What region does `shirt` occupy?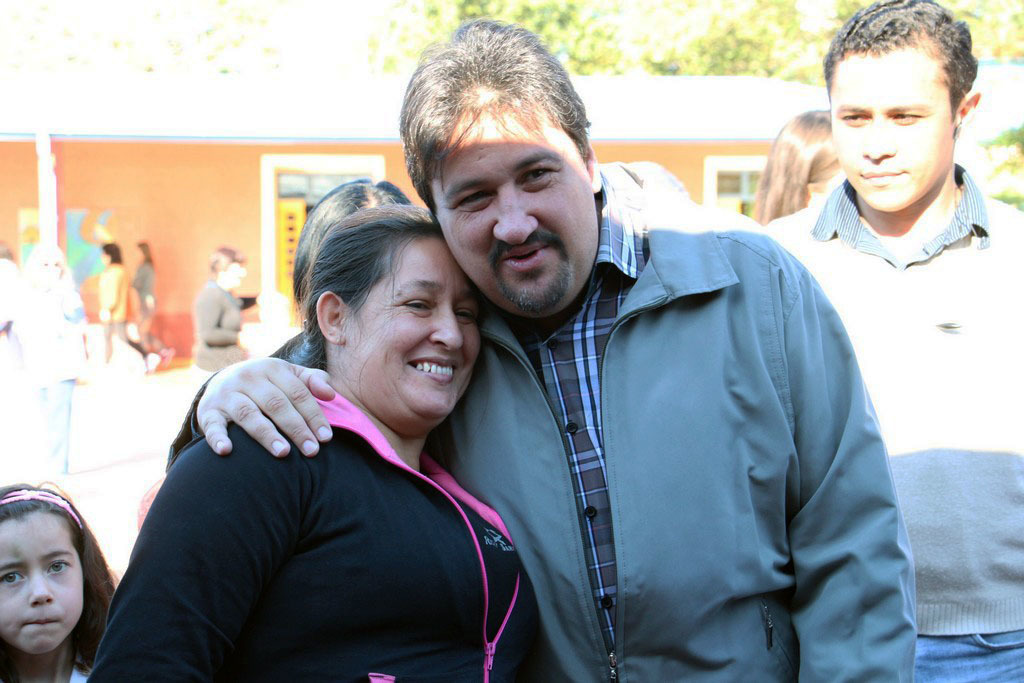
rect(527, 171, 650, 655).
